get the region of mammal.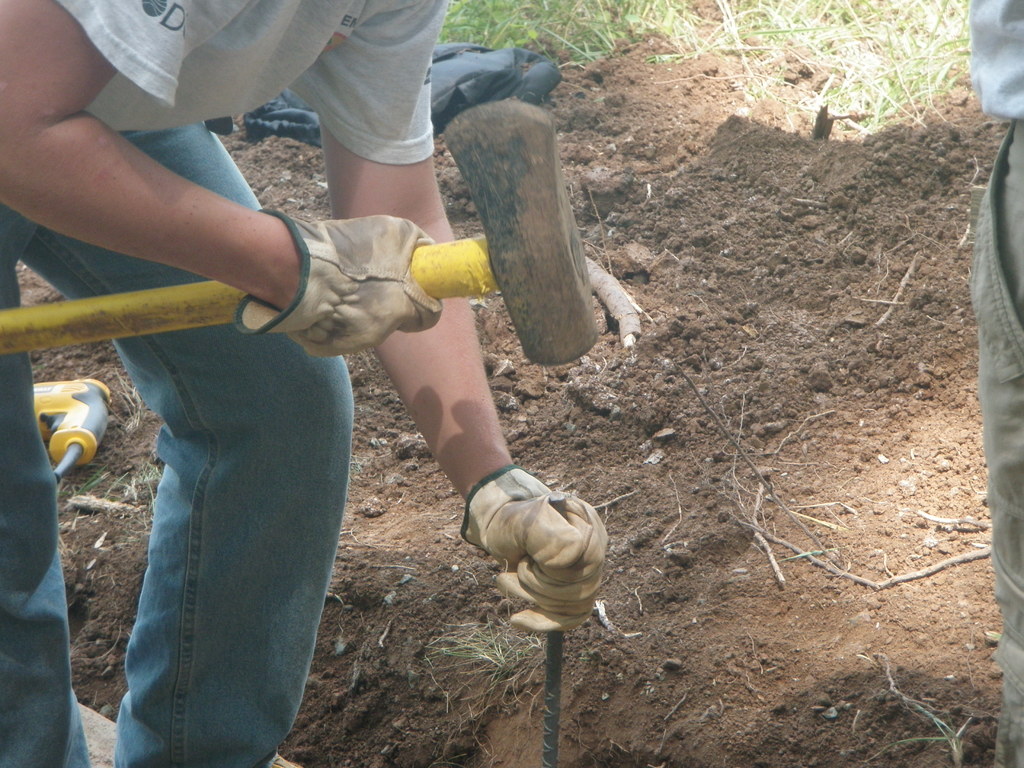
pyautogui.locateOnScreen(966, 0, 1023, 767).
